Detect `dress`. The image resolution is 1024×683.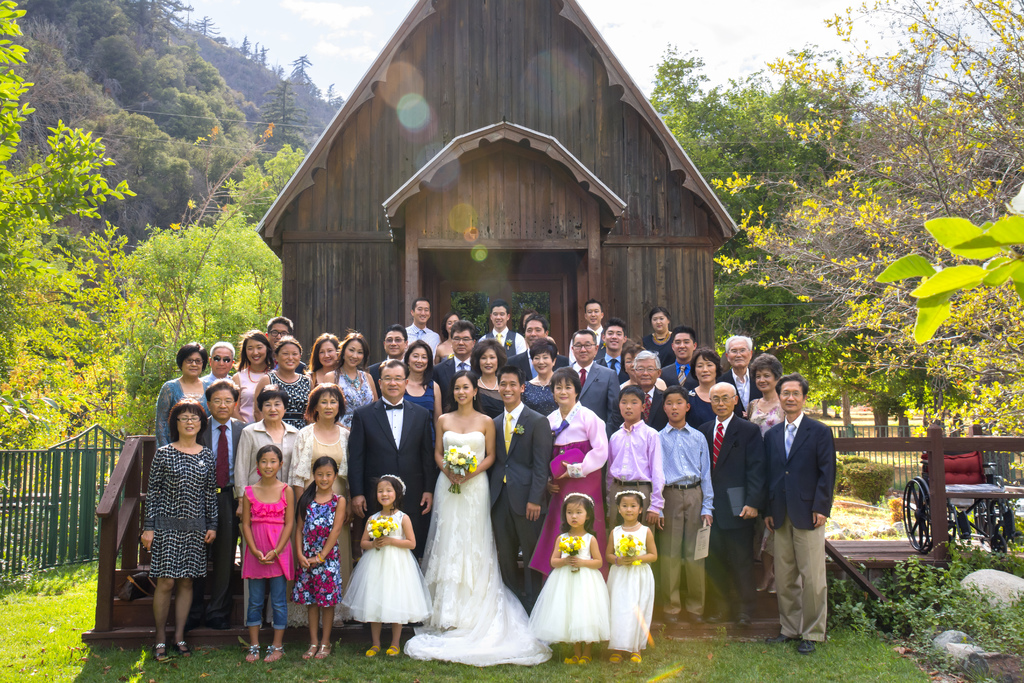
[x1=342, y1=494, x2=422, y2=643].
